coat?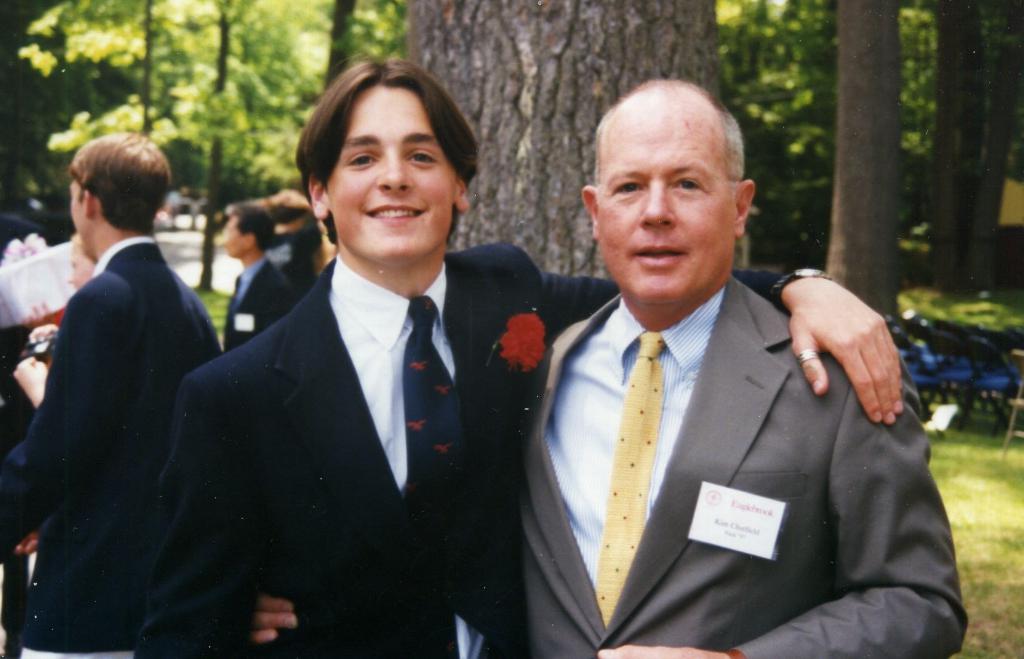
crop(136, 248, 632, 658)
